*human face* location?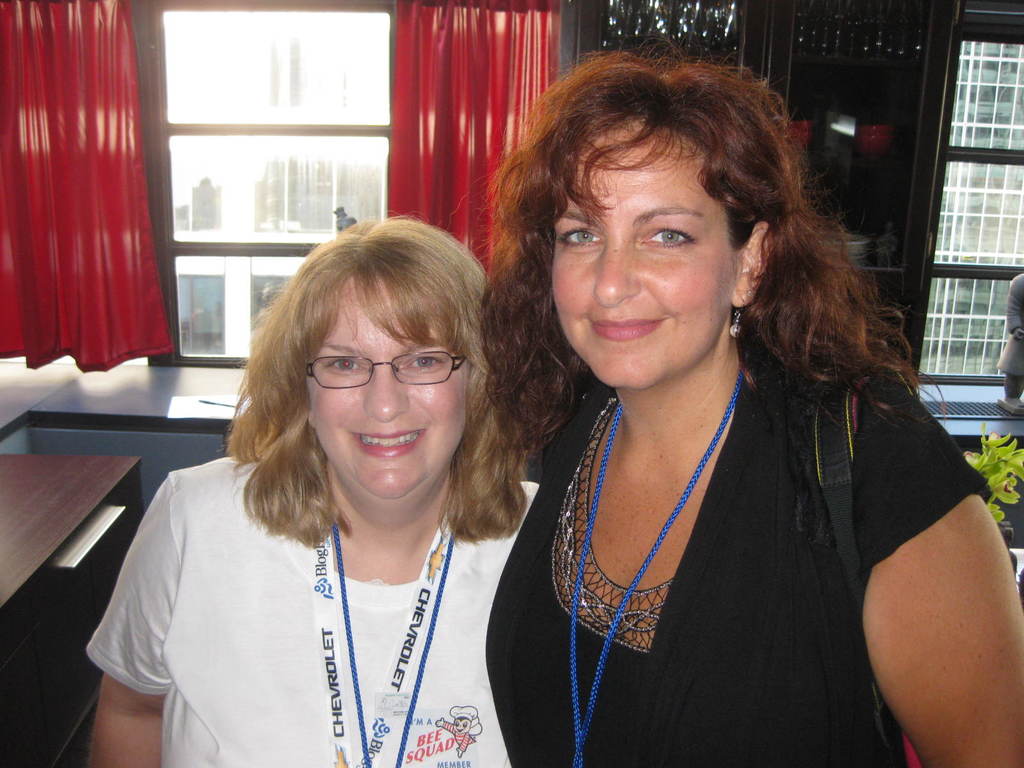
locate(551, 129, 732, 390)
